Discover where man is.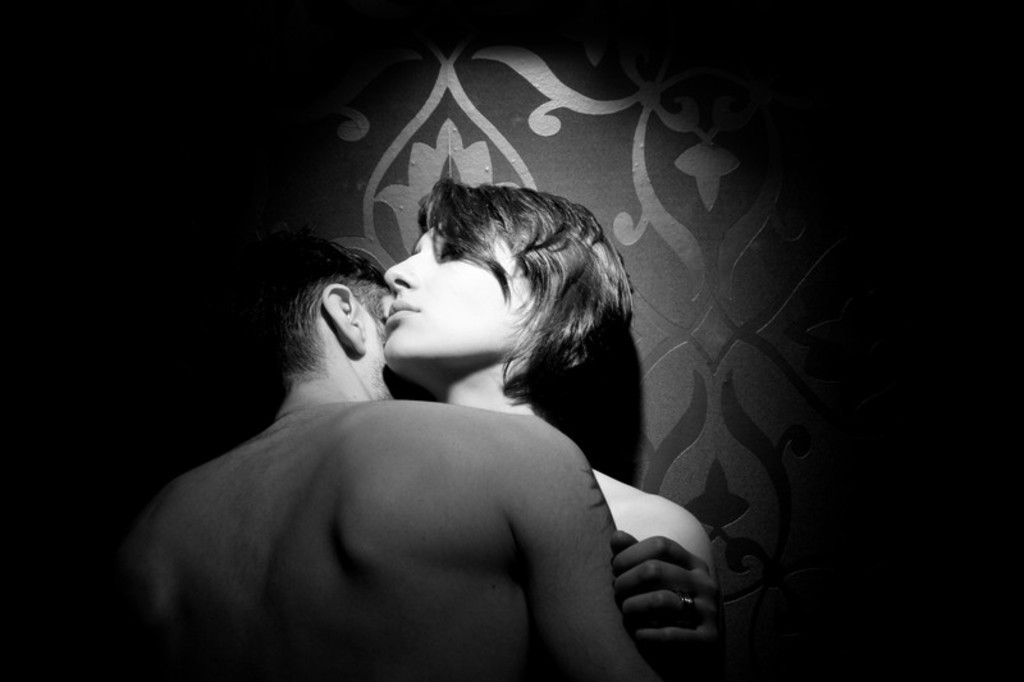
Discovered at (x1=129, y1=159, x2=739, y2=651).
